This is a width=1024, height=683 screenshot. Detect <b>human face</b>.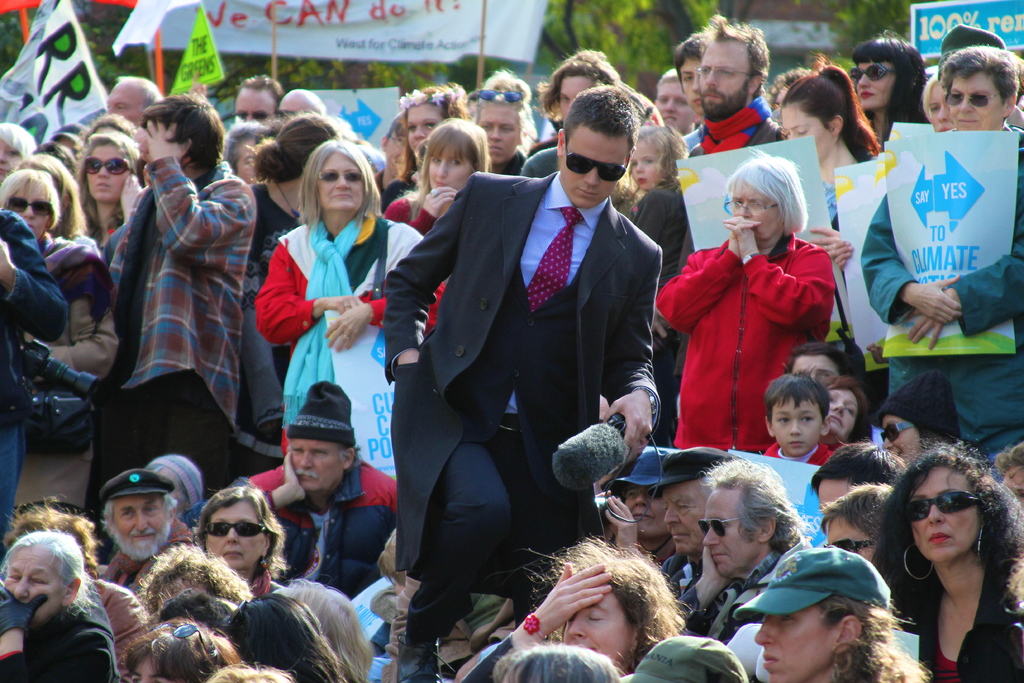
left=387, top=124, right=412, bottom=174.
